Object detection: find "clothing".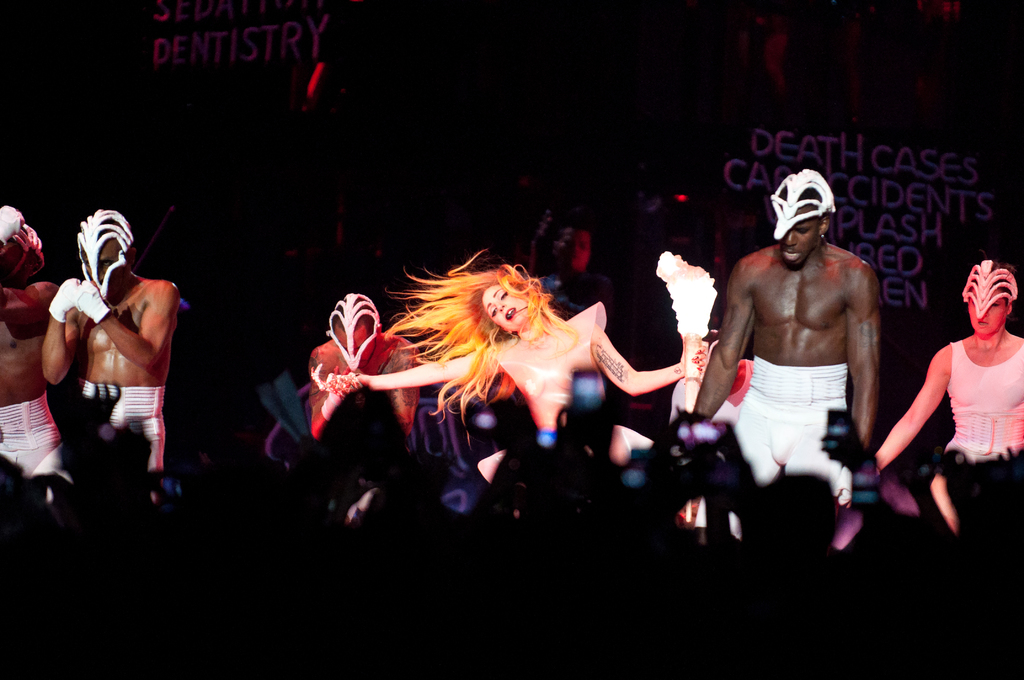
x1=0 y1=393 x2=61 y2=475.
